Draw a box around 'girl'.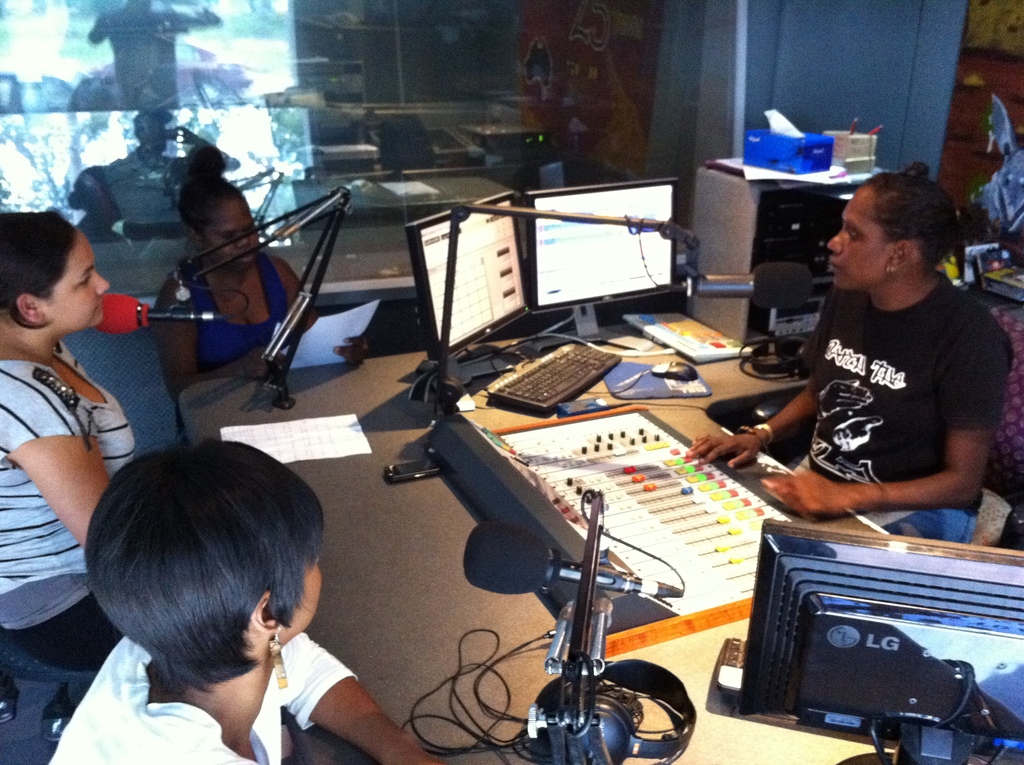
left=48, top=440, right=434, bottom=764.
